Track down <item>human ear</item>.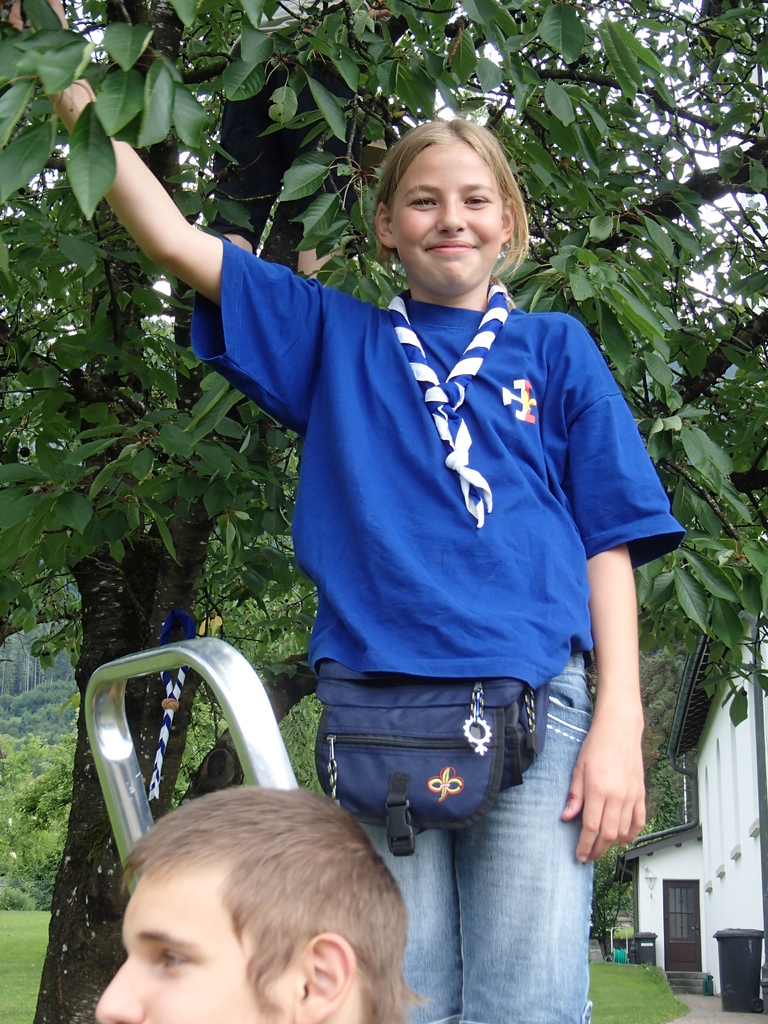
Tracked to <box>501,197,517,243</box>.
